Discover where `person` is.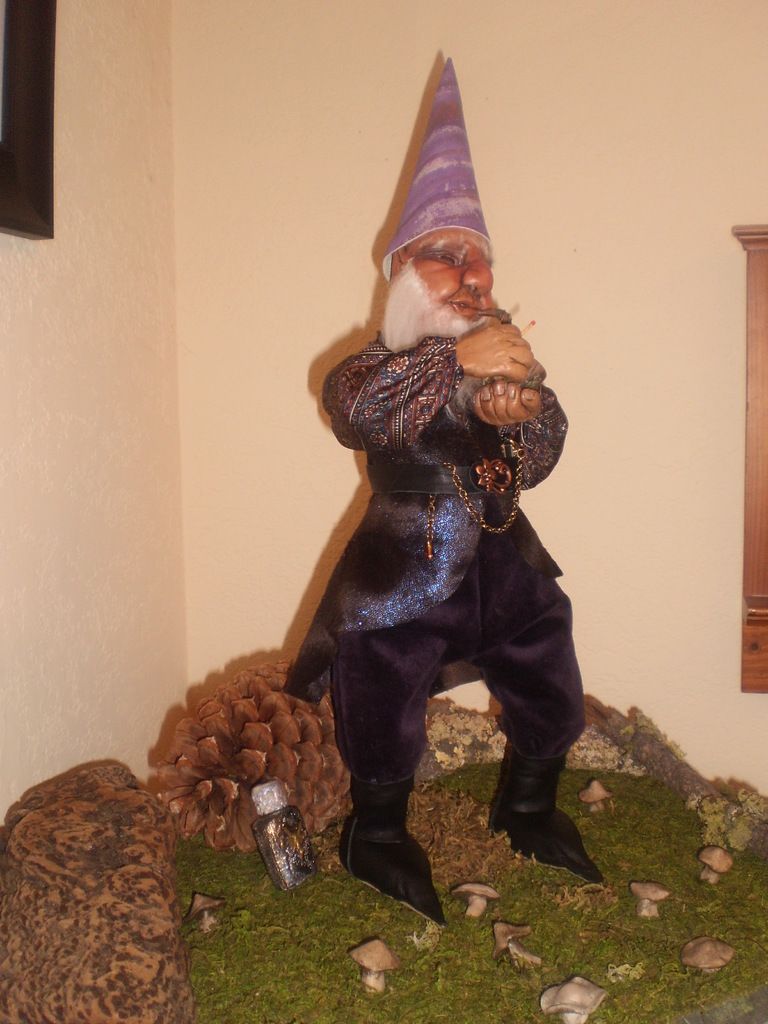
Discovered at (left=294, top=85, right=606, bottom=947).
